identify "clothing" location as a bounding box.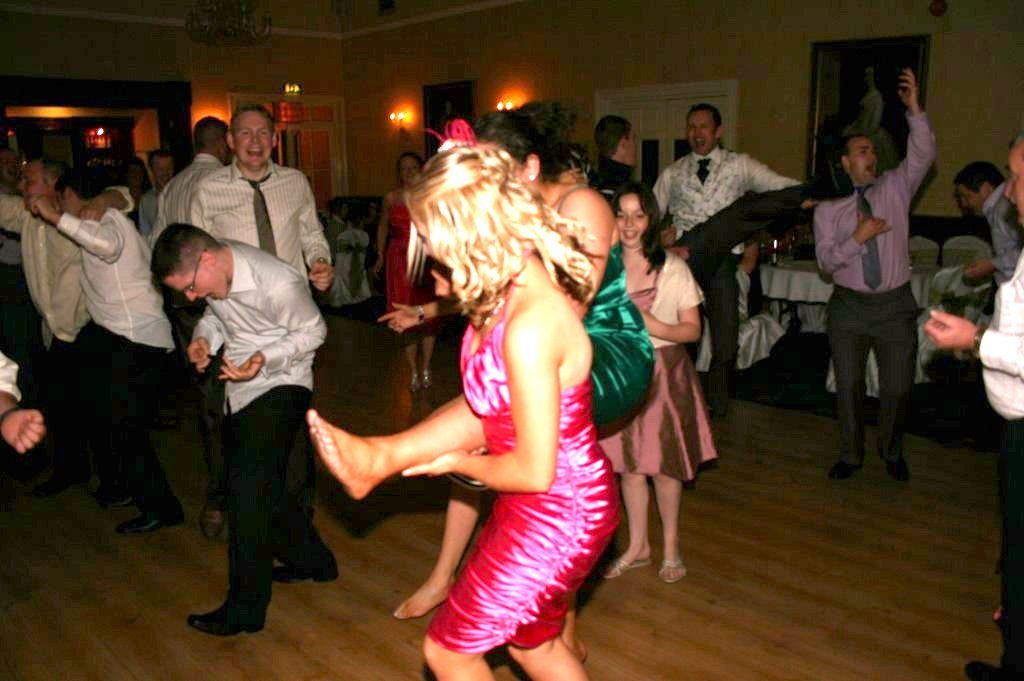
bbox=(0, 198, 108, 446).
